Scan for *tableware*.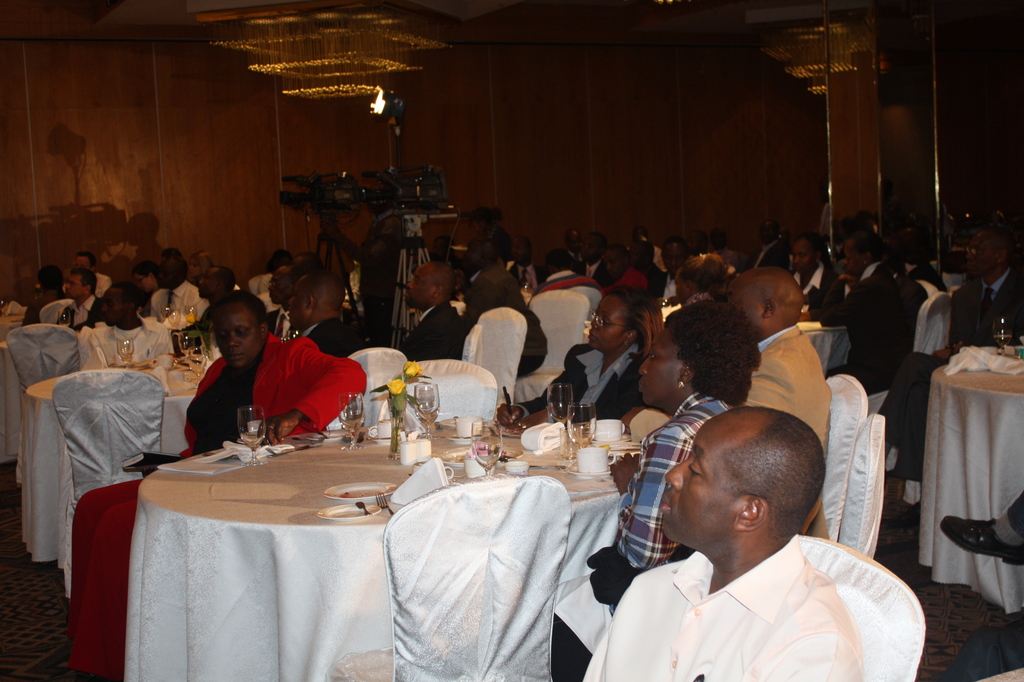
Scan result: bbox=[435, 456, 464, 465].
